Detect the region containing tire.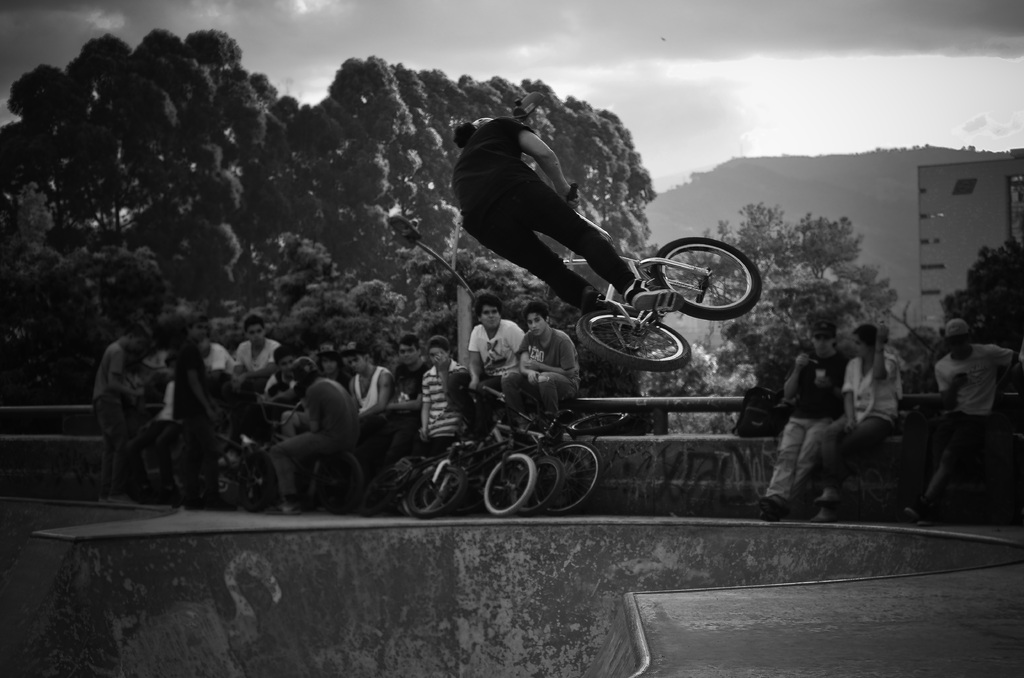
<bbox>305, 455, 357, 510</bbox>.
